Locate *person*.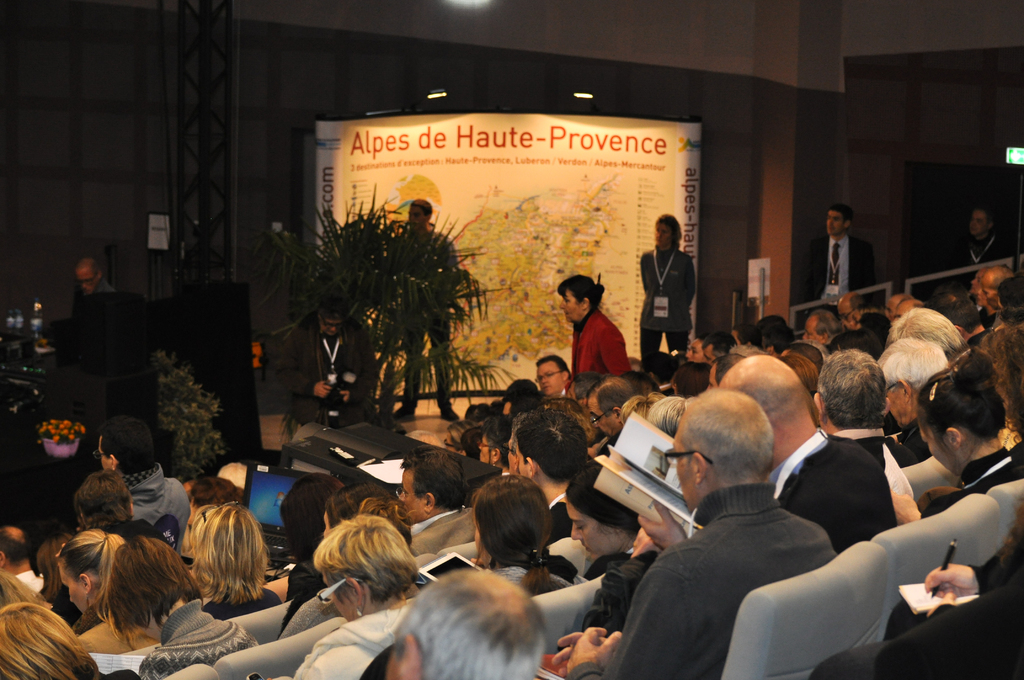
Bounding box: crop(88, 525, 270, 679).
